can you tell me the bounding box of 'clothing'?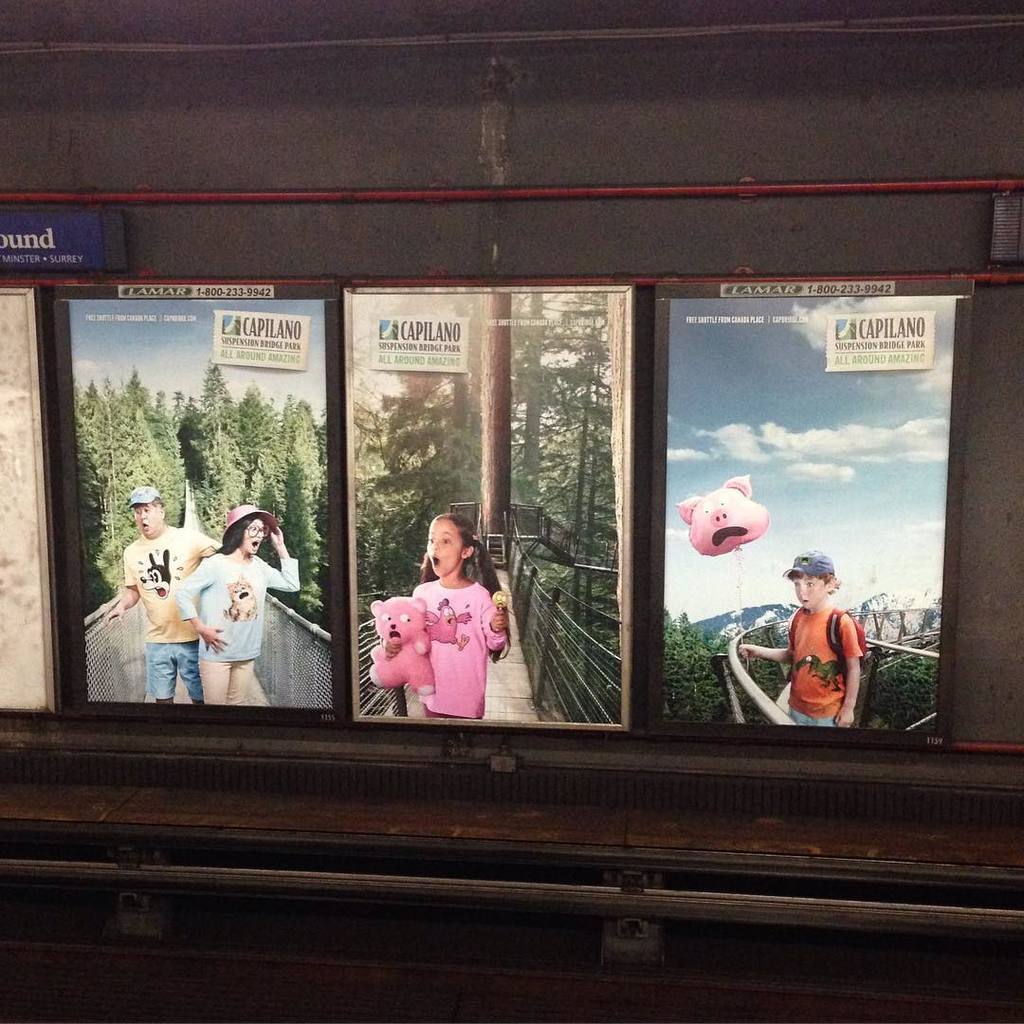
BBox(180, 544, 302, 694).
